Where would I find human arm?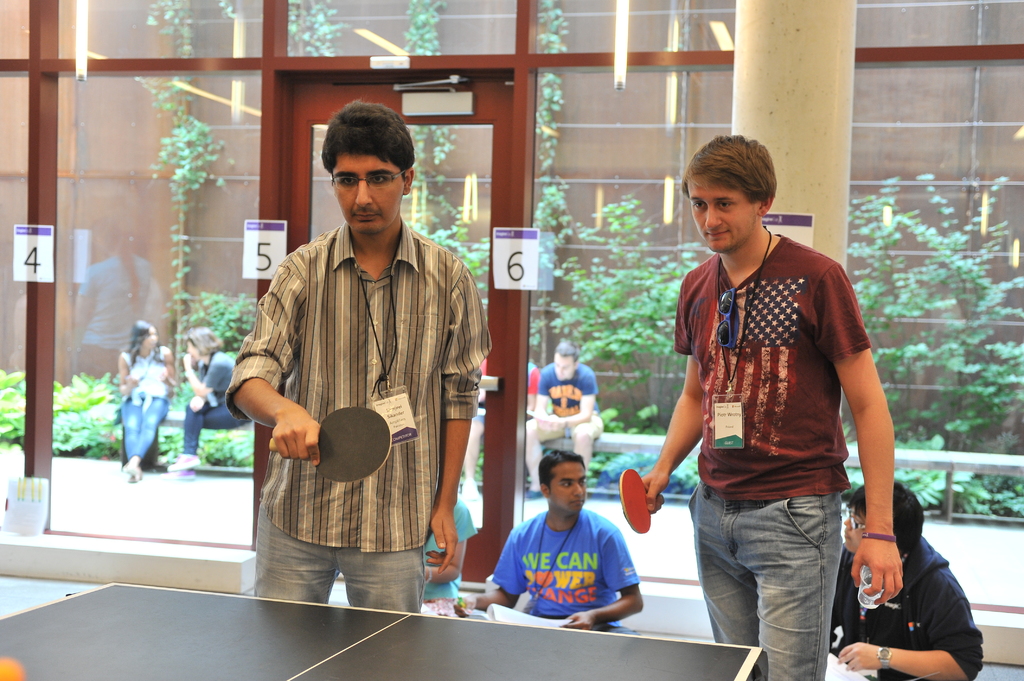
At BBox(221, 248, 324, 465).
